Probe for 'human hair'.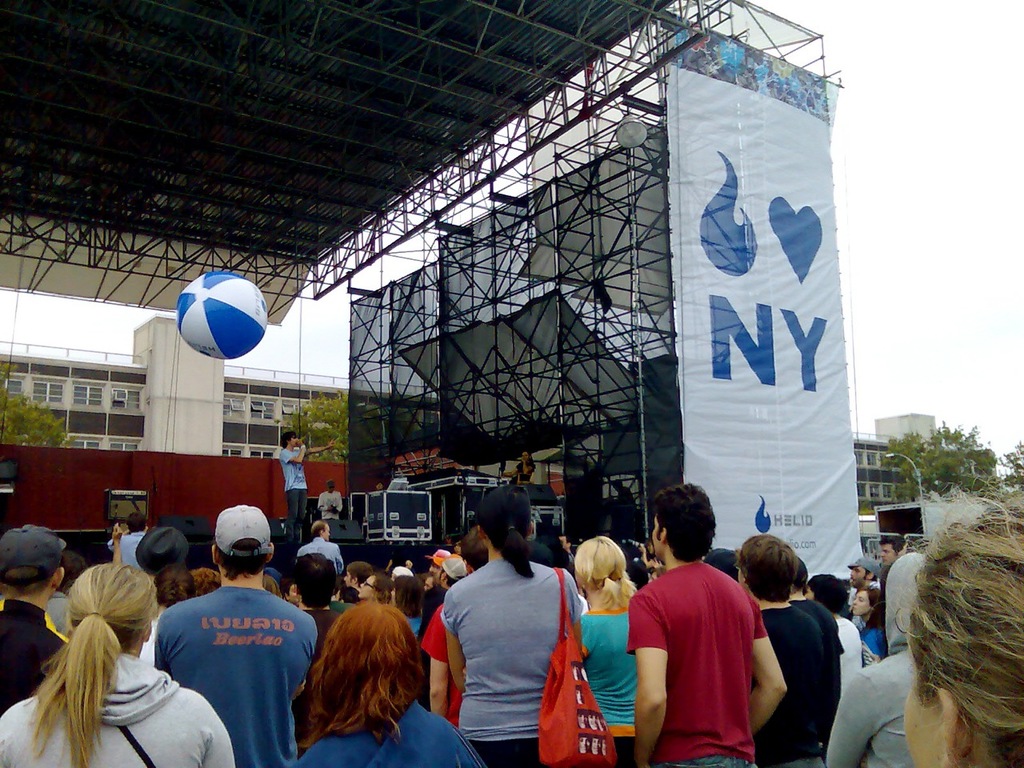
Probe result: left=864, top=584, right=884, bottom=622.
